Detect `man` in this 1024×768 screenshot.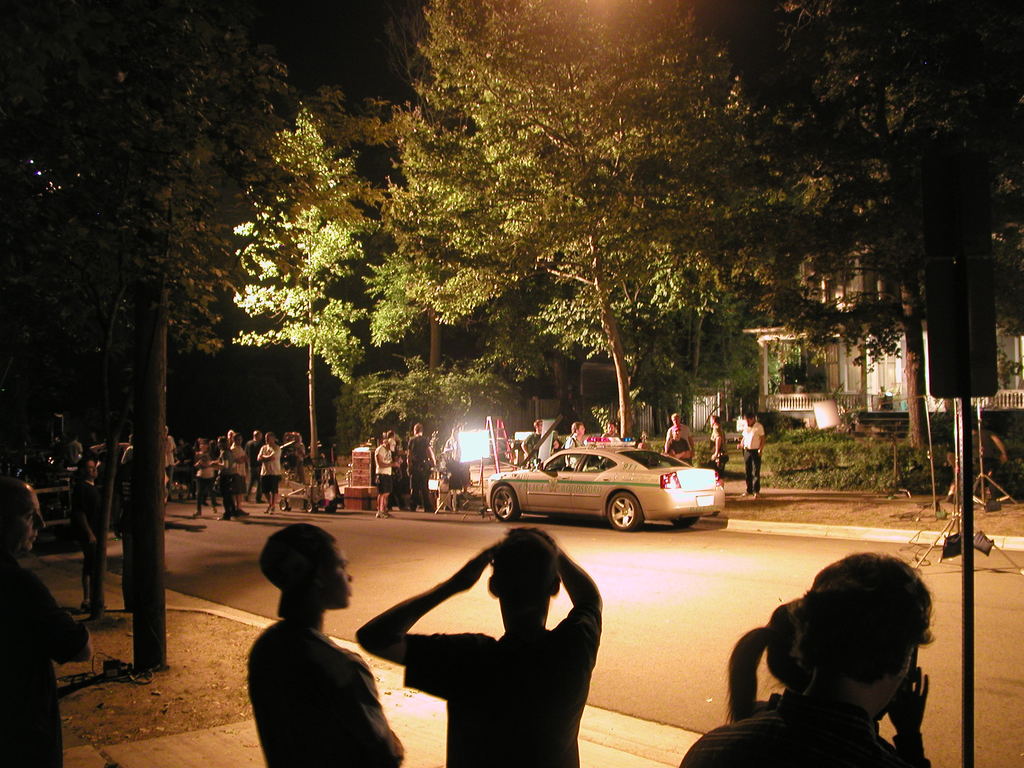
Detection: x1=241, y1=515, x2=468, y2=749.
